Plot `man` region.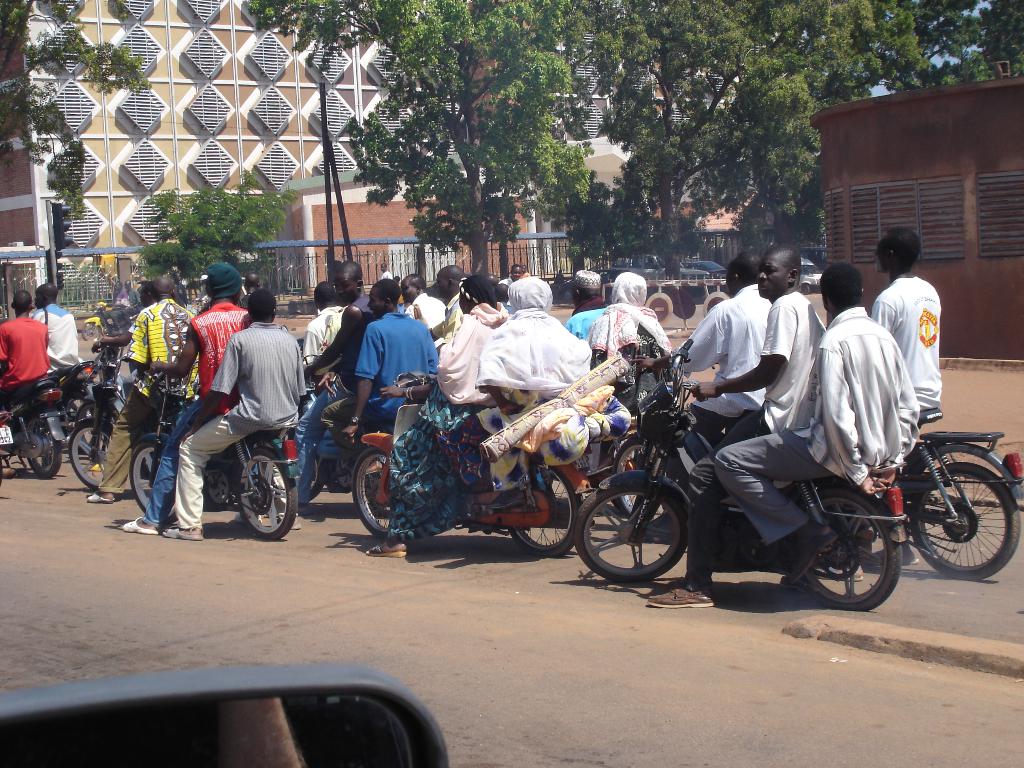
Plotted at 132:272:206:460.
